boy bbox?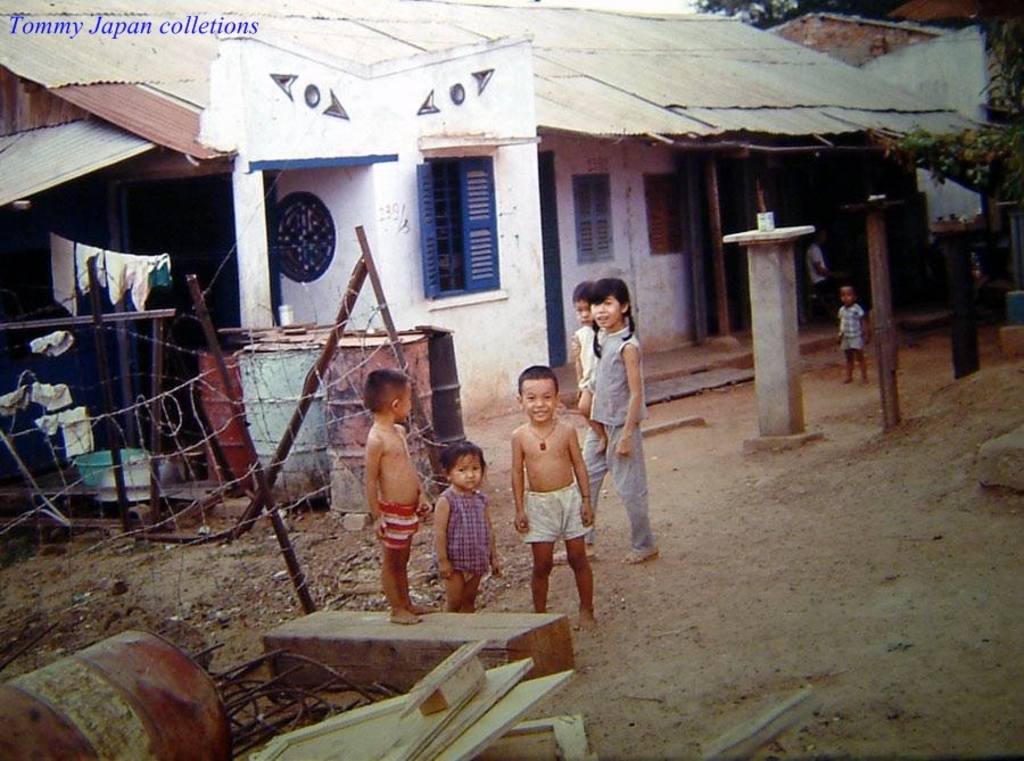
crop(563, 278, 600, 453)
